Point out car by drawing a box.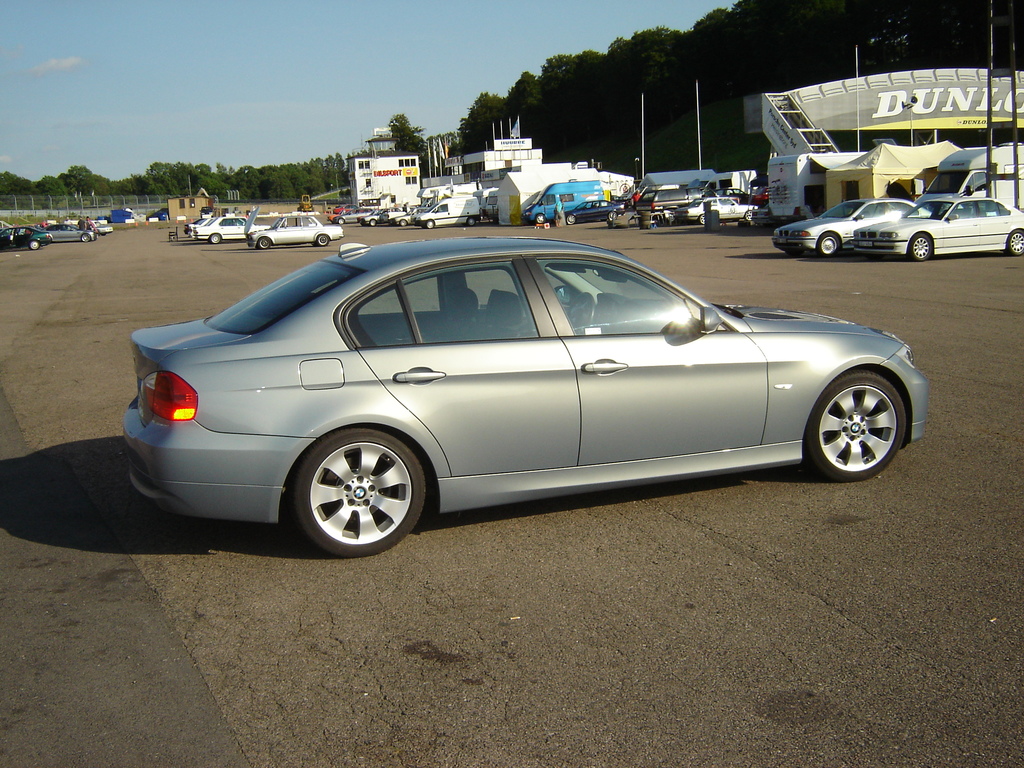
(left=675, top=197, right=753, bottom=225).
